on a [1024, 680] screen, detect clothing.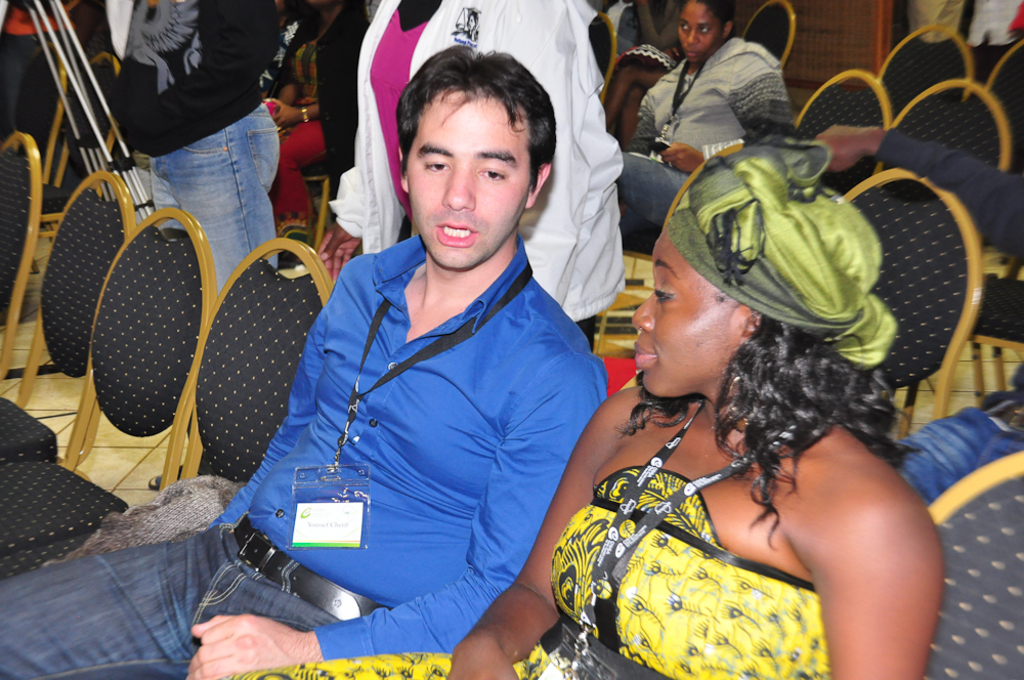
BBox(333, 0, 624, 352).
